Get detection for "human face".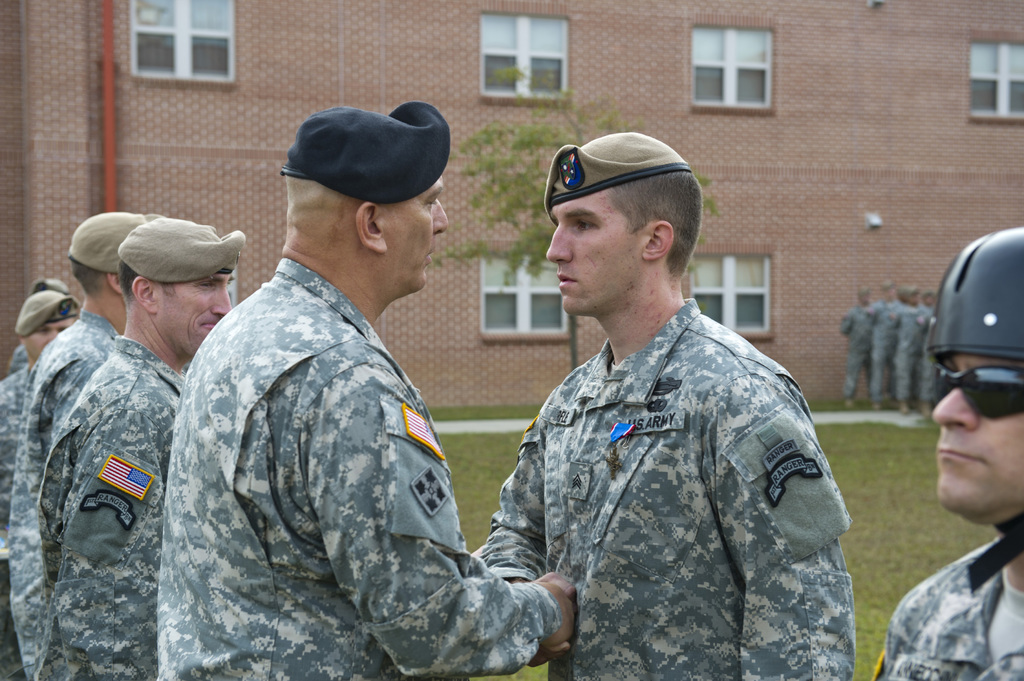
Detection: {"left": 383, "top": 176, "right": 447, "bottom": 291}.
